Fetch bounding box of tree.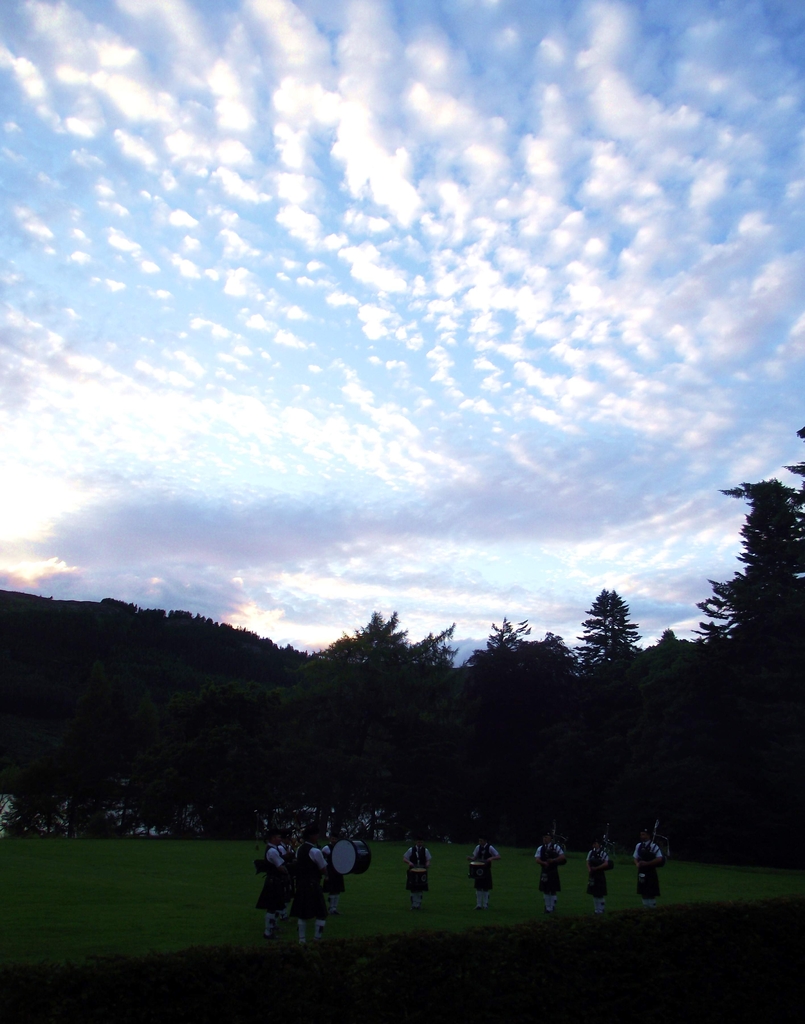
Bbox: {"left": 318, "top": 607, "right": 458, "bottom": 676}.
